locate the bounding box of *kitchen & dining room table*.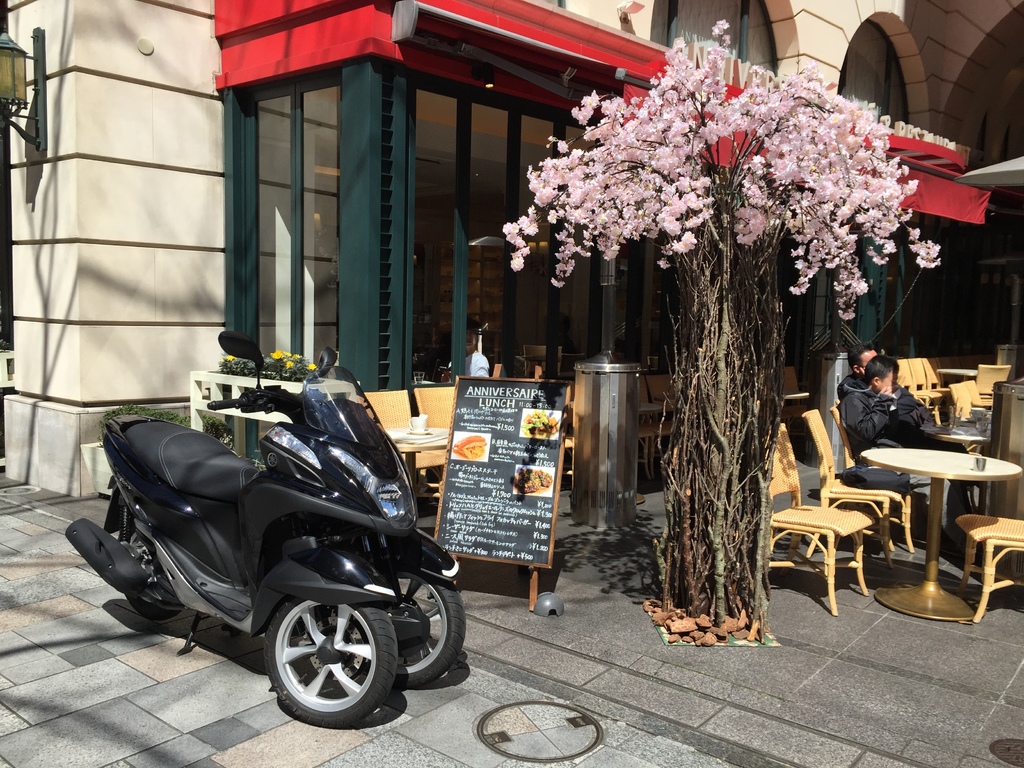
Bounding box: bbox=(804, 401, 1023, 608).
